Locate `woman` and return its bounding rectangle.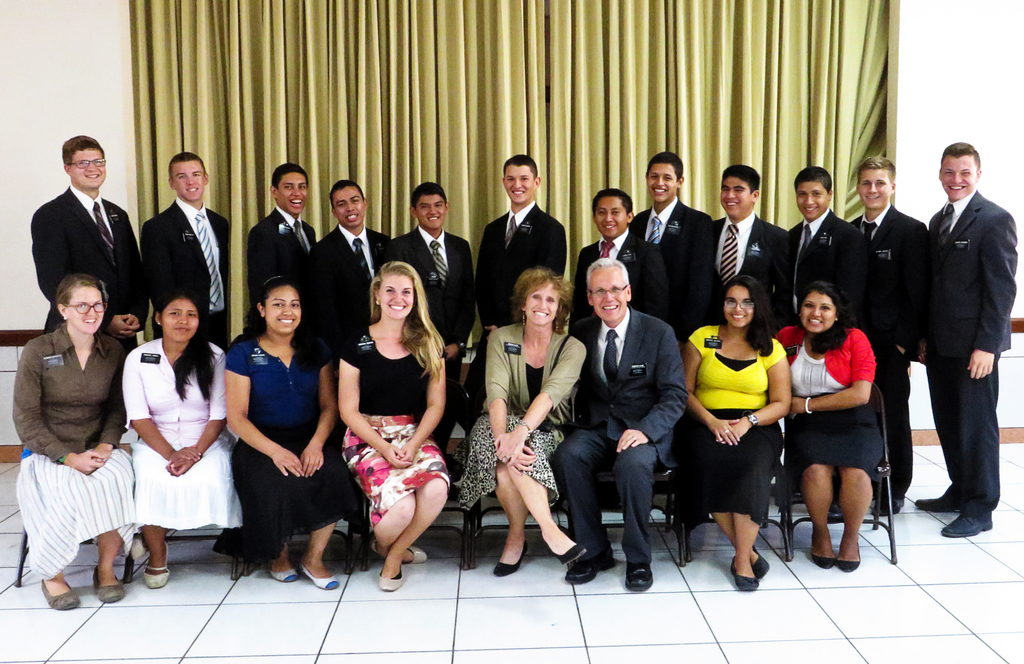
rect(335, 259, 450, 592).
